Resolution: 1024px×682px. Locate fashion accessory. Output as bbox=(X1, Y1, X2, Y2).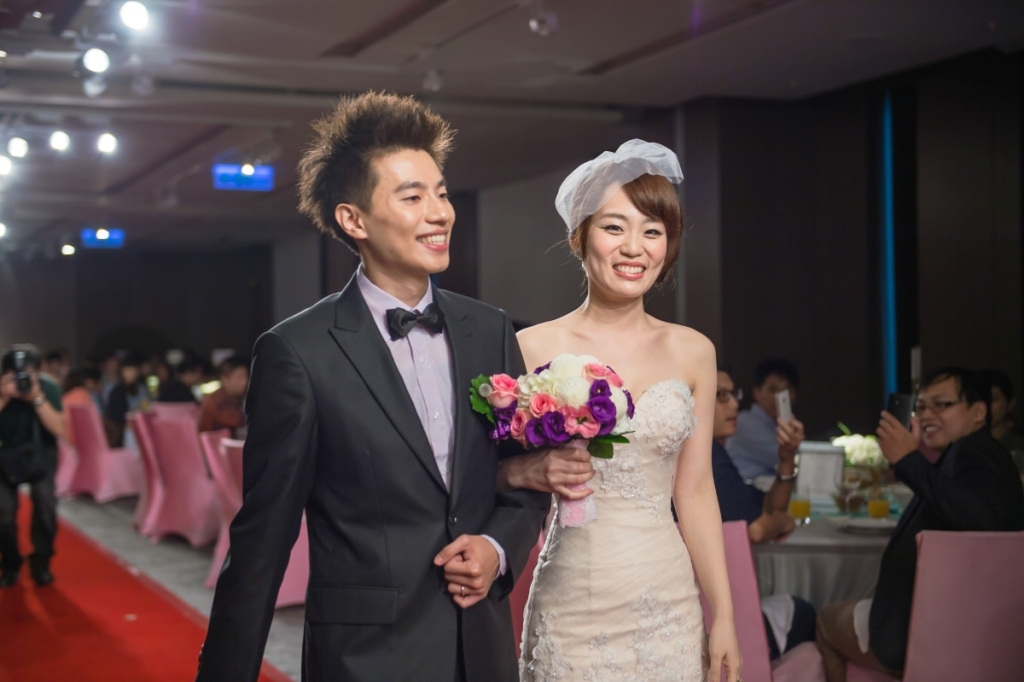
bbox=(459, 579, 463, 594).
